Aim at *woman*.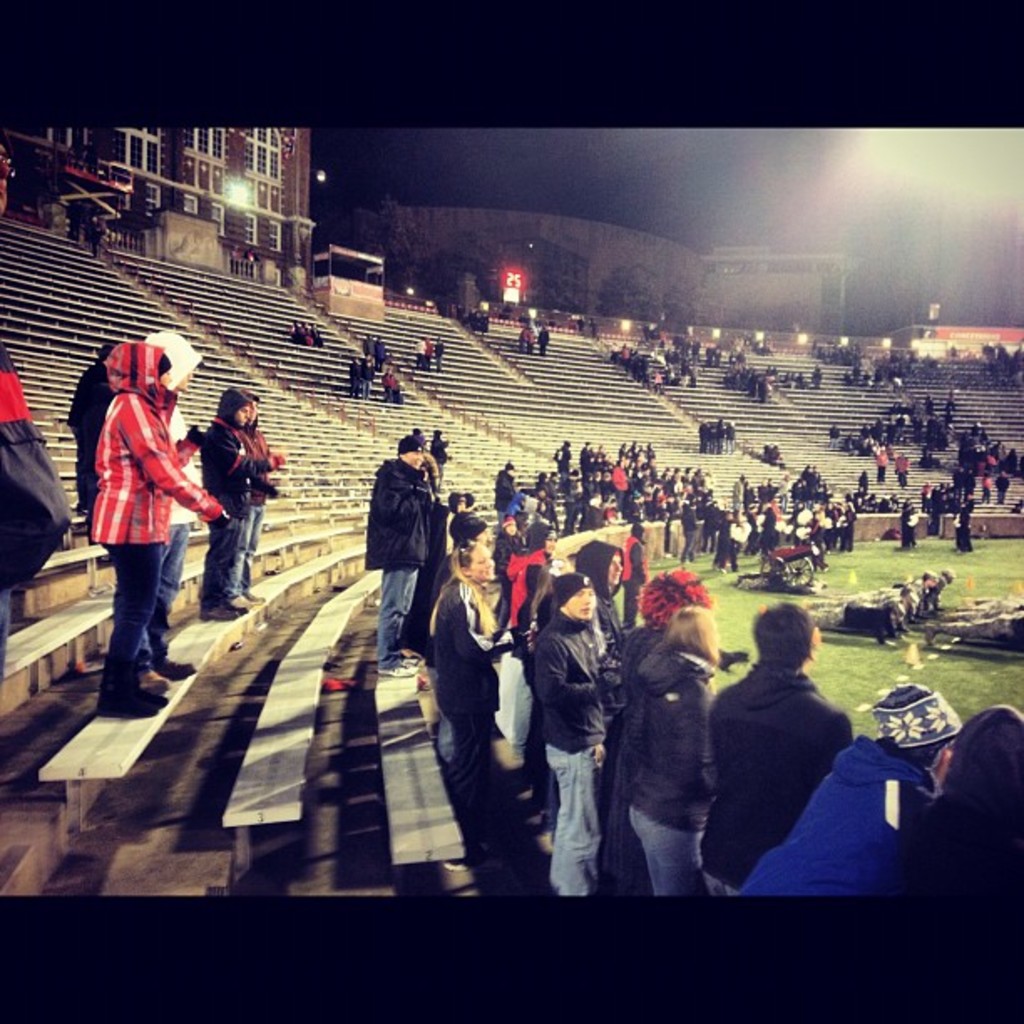
Aimed at pyautogui.locateOnScreen(622, 604, 726, 902).
